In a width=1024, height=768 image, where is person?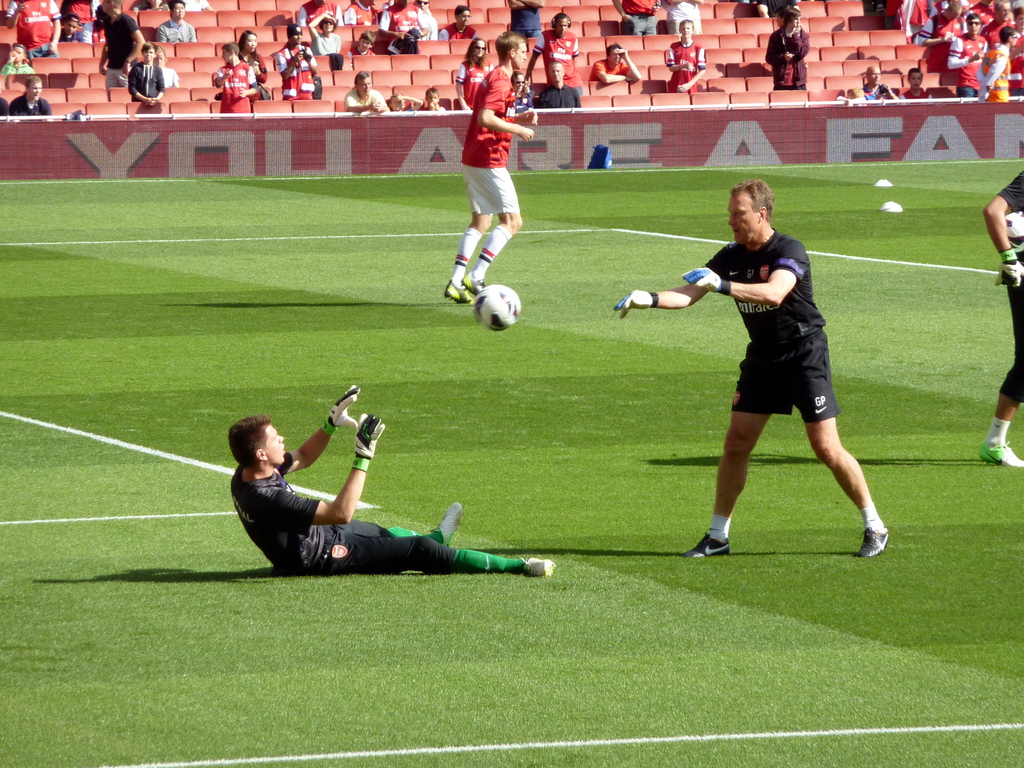
crop(522, 9, 580, 86).
